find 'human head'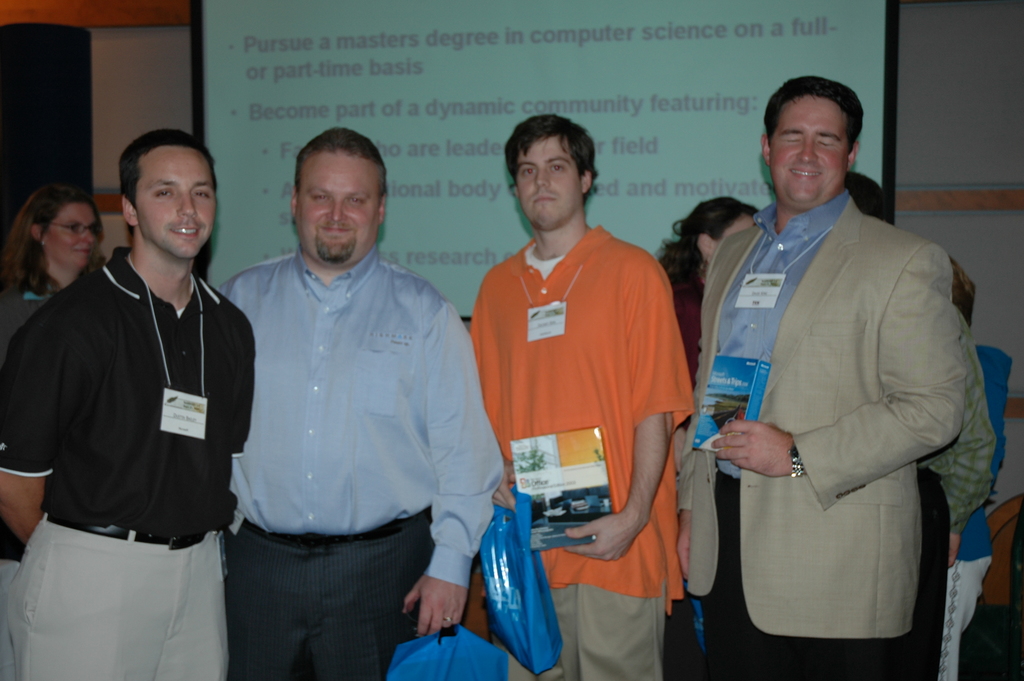
rect(120, 130, 219, 261)
